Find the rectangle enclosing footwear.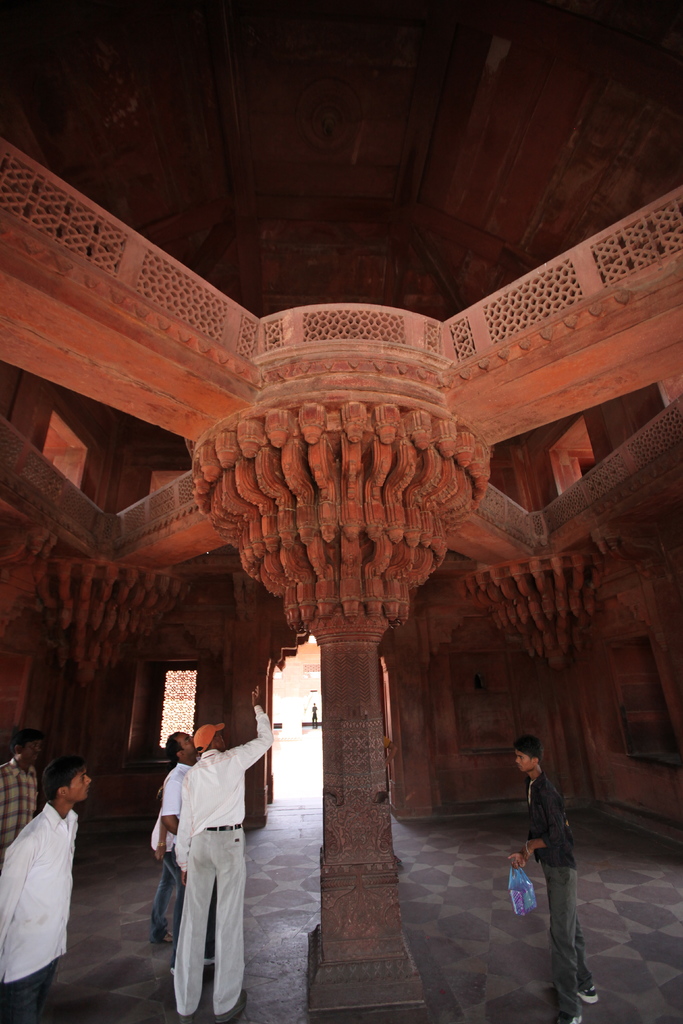
bbox=(575, 984, 599, 1005).
